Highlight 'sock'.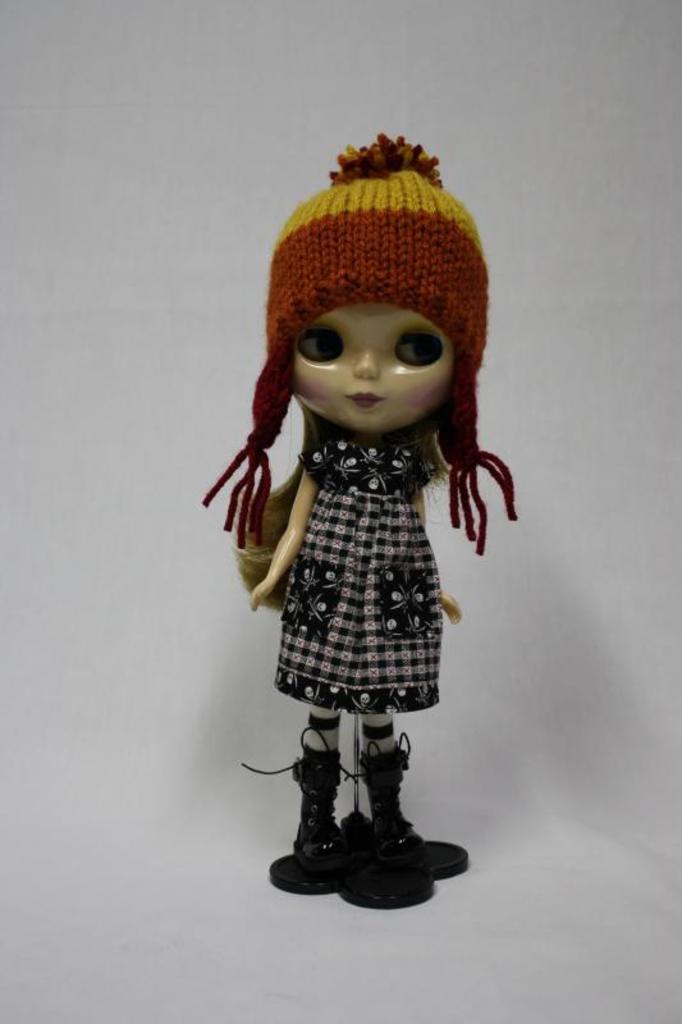
Highlighted region: BBox(369, 709, 397, 755).
